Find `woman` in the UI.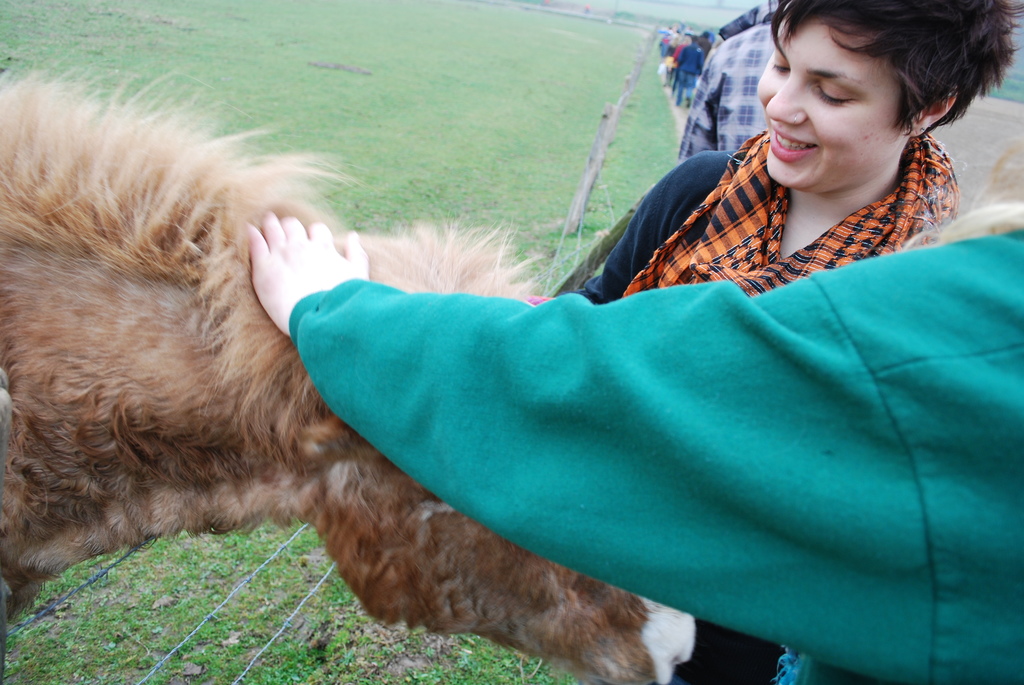
UI element at 565 17 1021 430.
